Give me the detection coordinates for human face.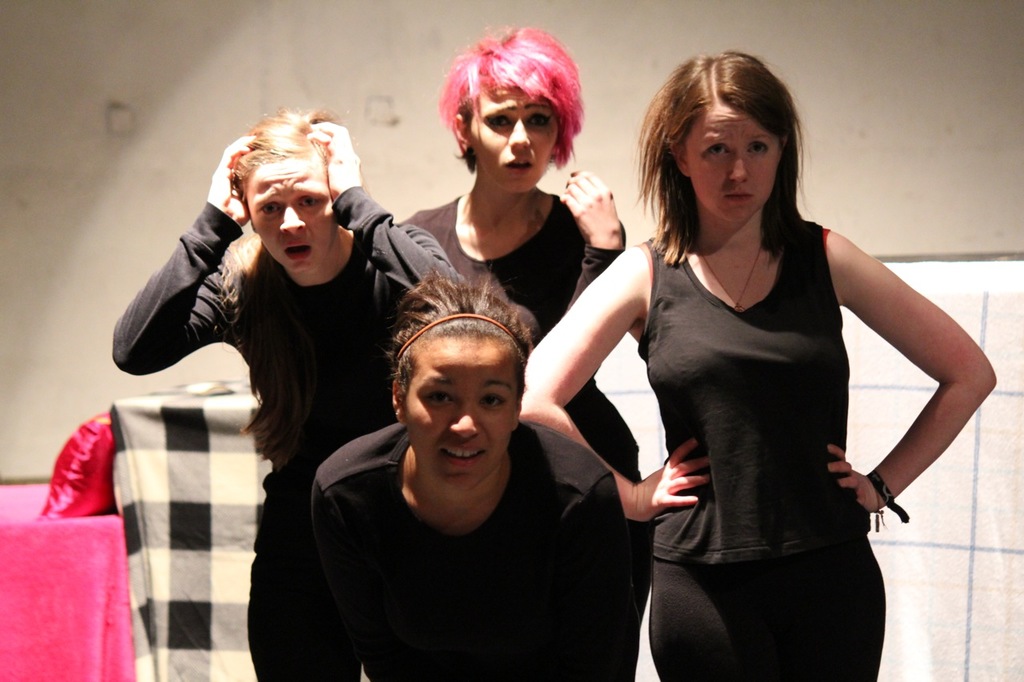
402, 340, 514, 482.
